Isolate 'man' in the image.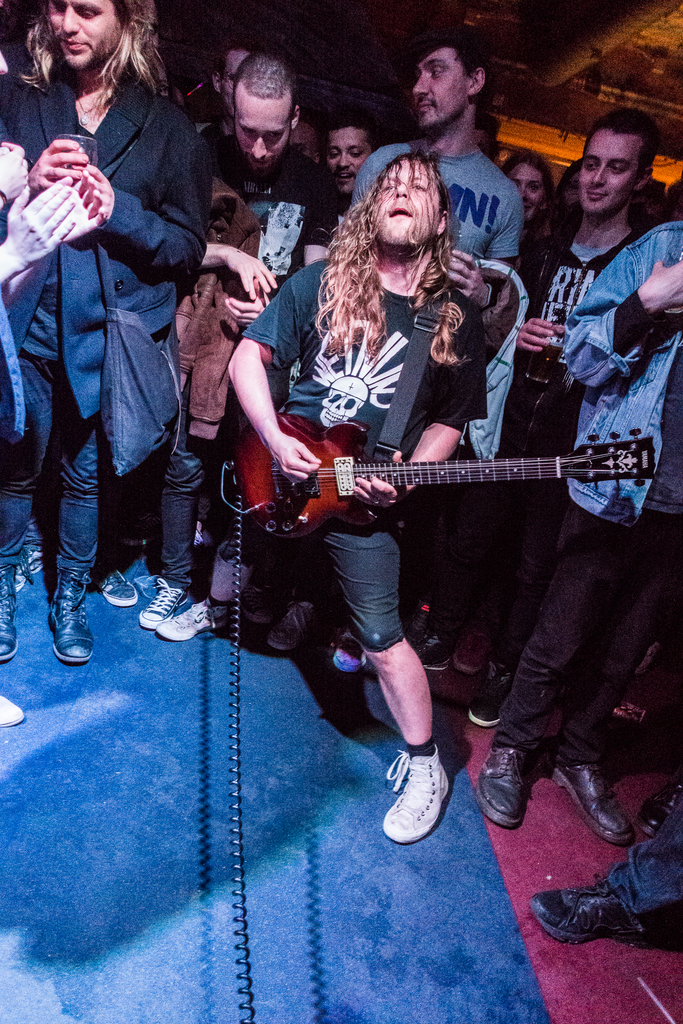
Isolated region: [x1=392, y1=102, x2=650, y2=738].
